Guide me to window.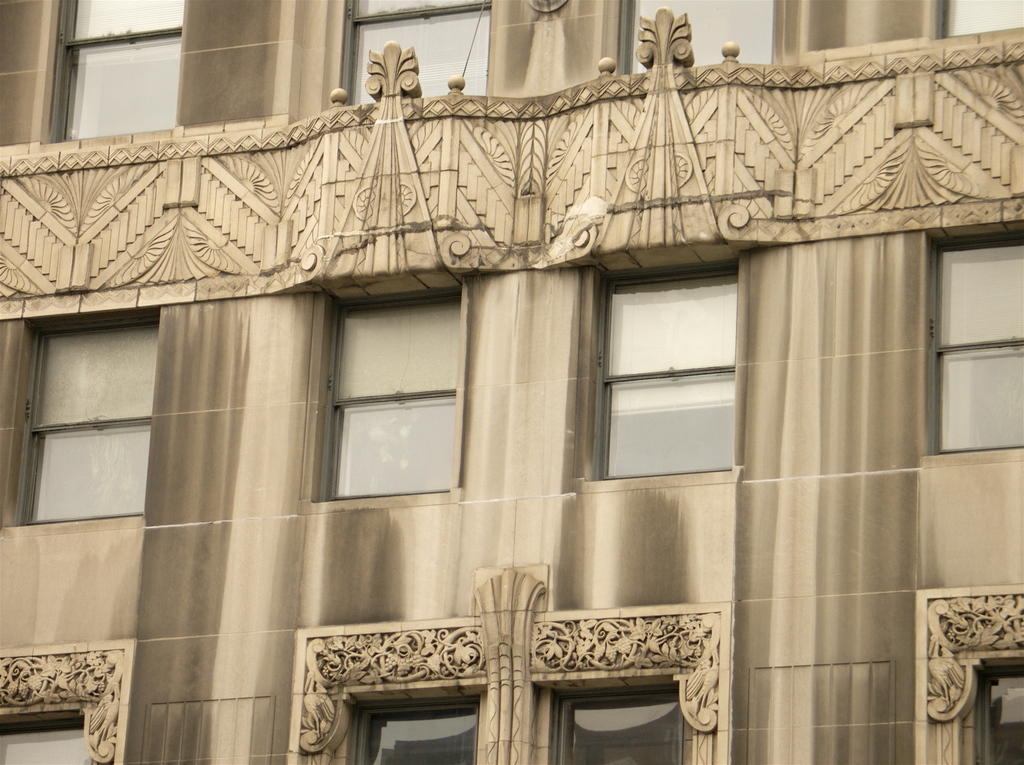
Guidance: [left=559, top=680, right=685, bottom=764].
